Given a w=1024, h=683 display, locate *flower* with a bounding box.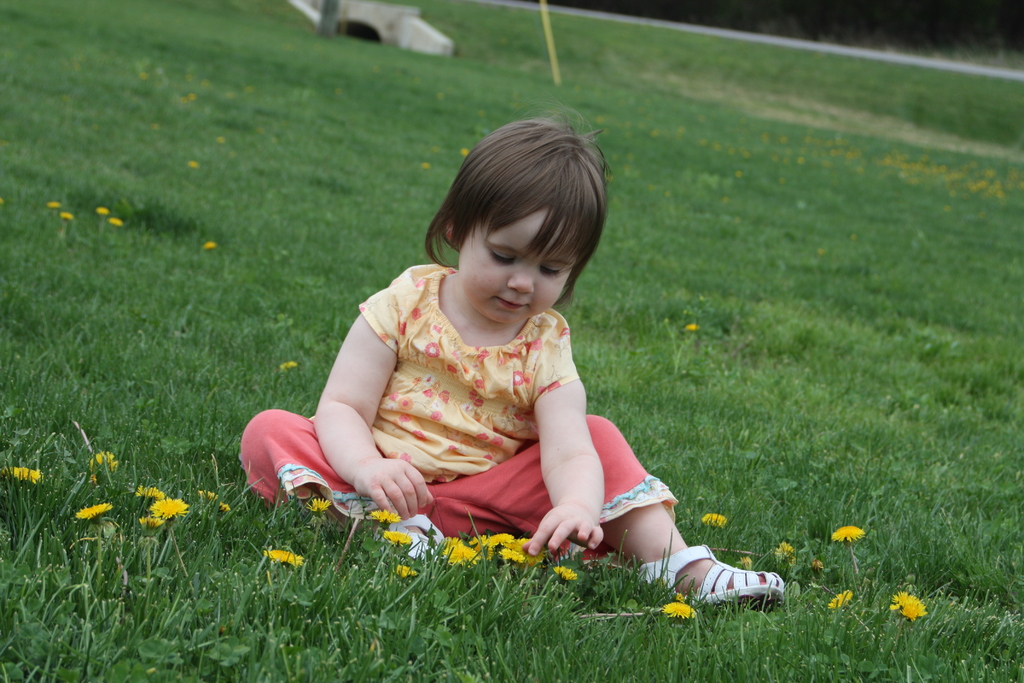
Located: x1=262 y1=549 x2=303 y2=565.
